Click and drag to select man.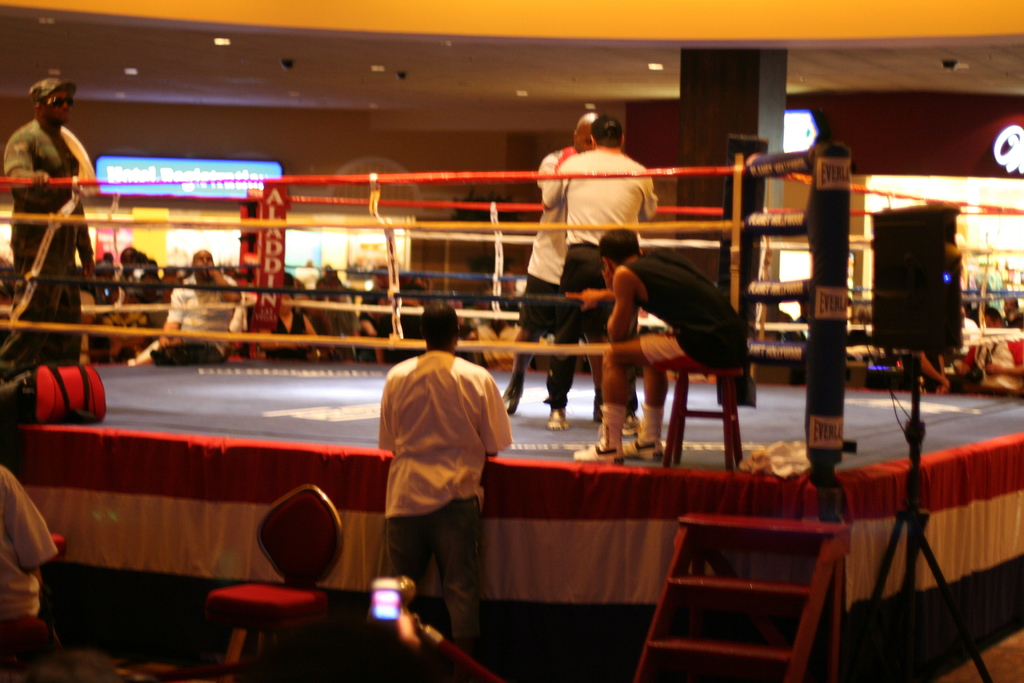
Selection: bbox=[505, 112, 602, 420].
